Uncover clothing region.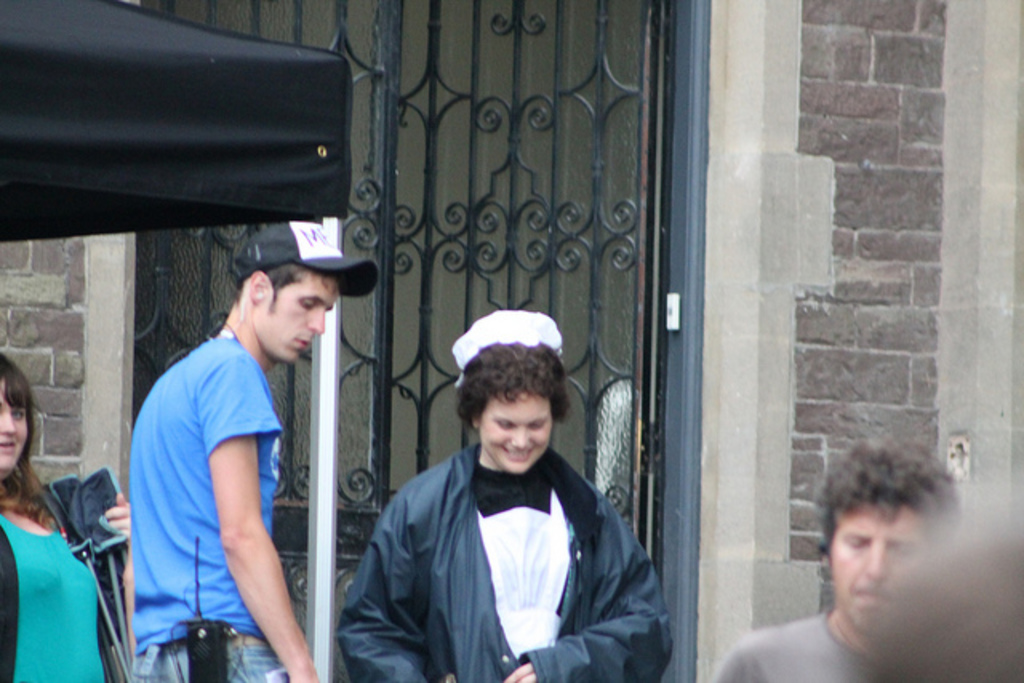
Uncovered: l=707, t=606, r=893, b=681.
